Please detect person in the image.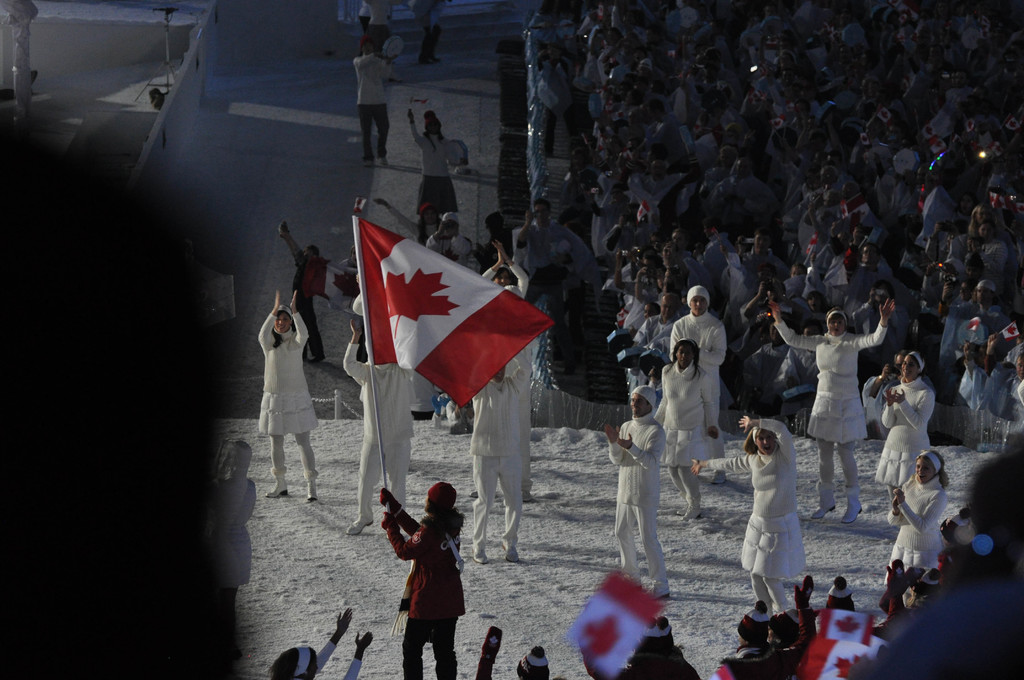
(x1=353, y1=35, x2=399, y2=172).
